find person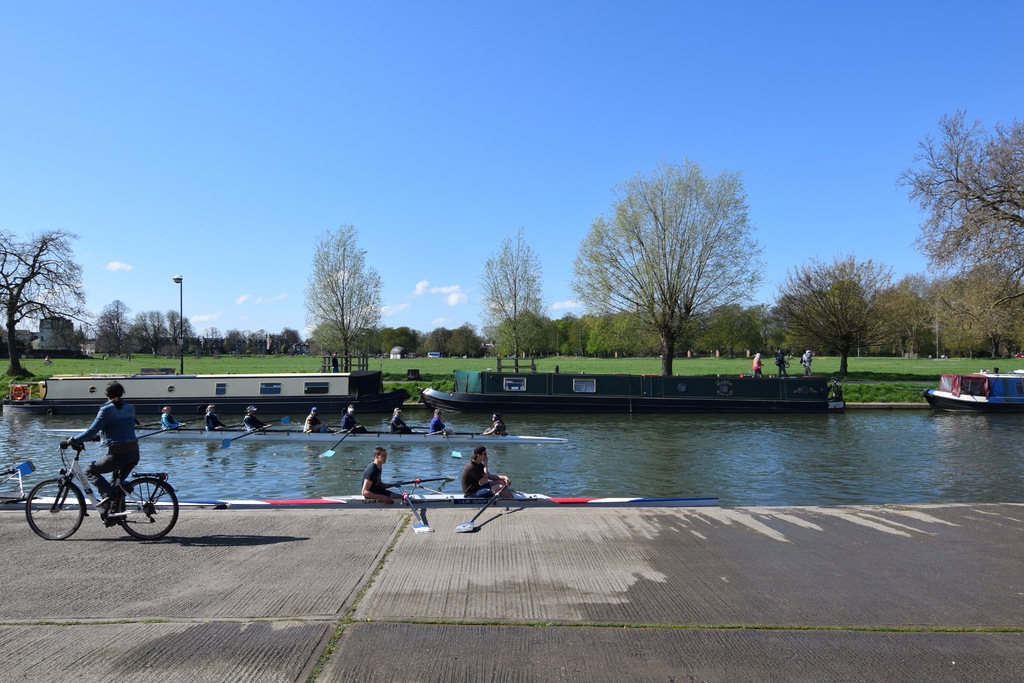
region(483, 410, 509, 440)
